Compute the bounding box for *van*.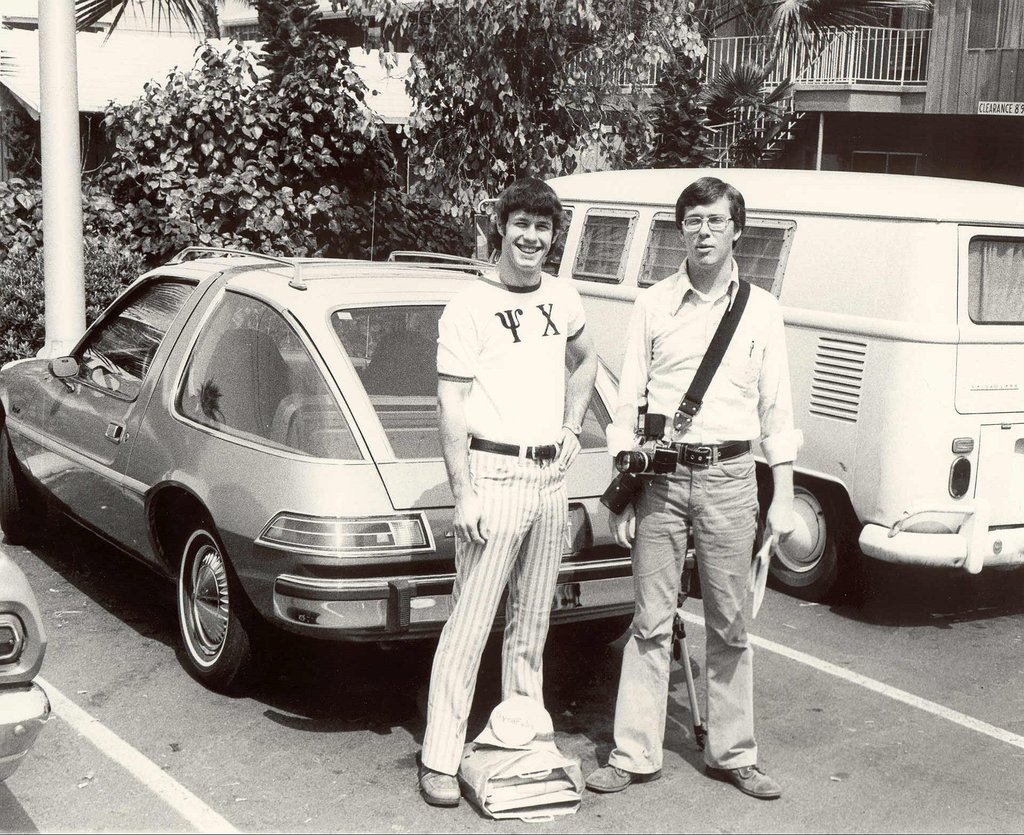
[left=540, top=163, right=1023, bottom=598].
